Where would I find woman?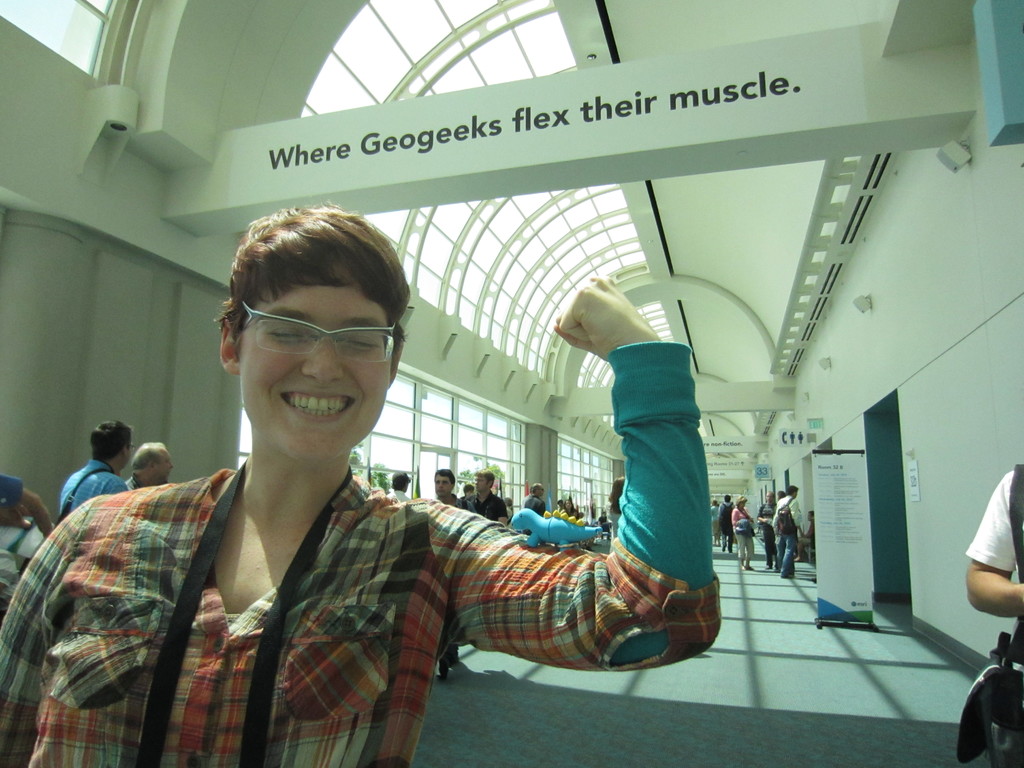
At x1=0, y1=199, x2=717, y2=767.
